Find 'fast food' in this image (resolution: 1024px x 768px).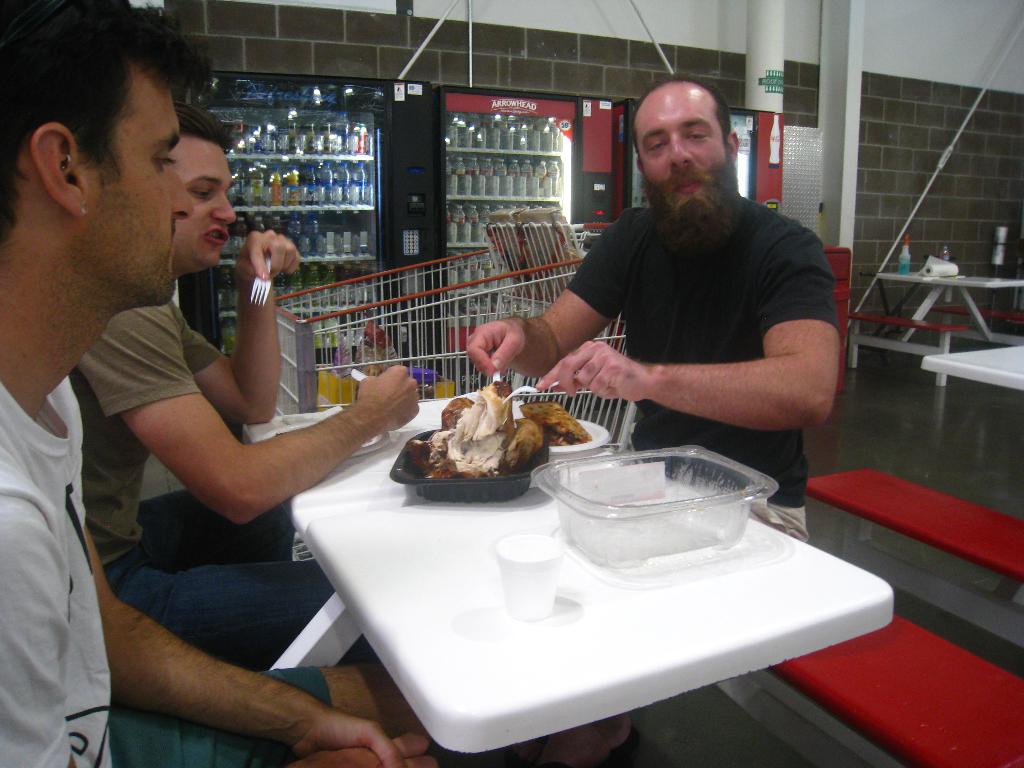
detection(520, 399, 591, 442).
